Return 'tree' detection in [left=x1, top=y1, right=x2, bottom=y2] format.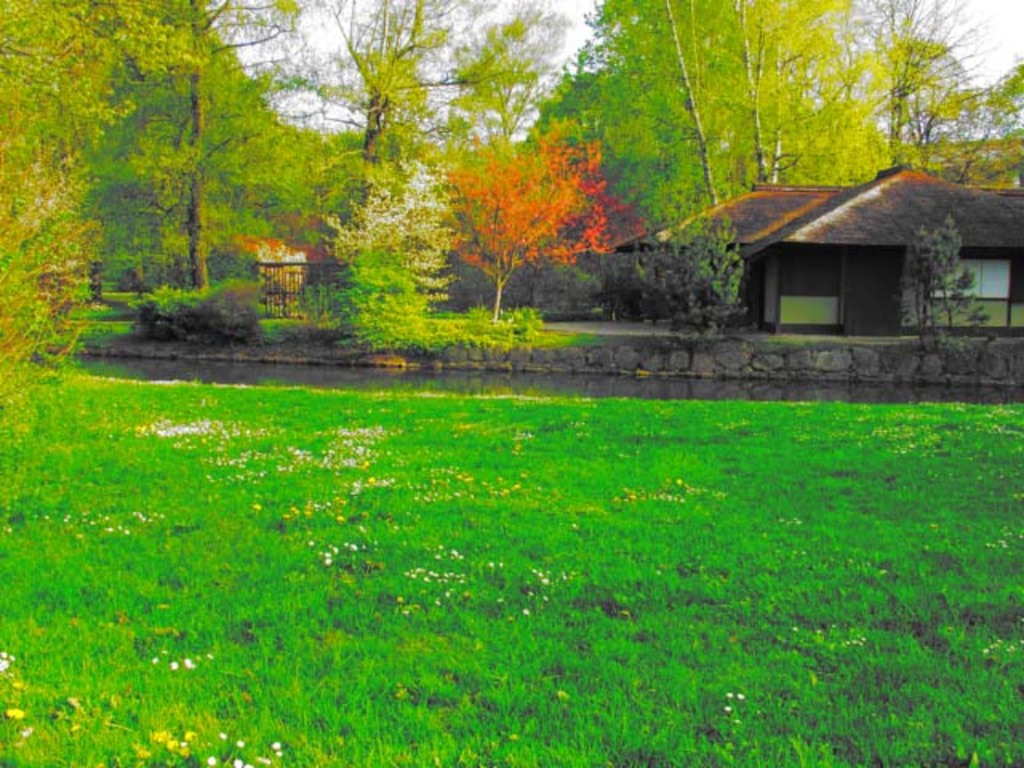
[left=282, top=0, right=549, bottom=261].
